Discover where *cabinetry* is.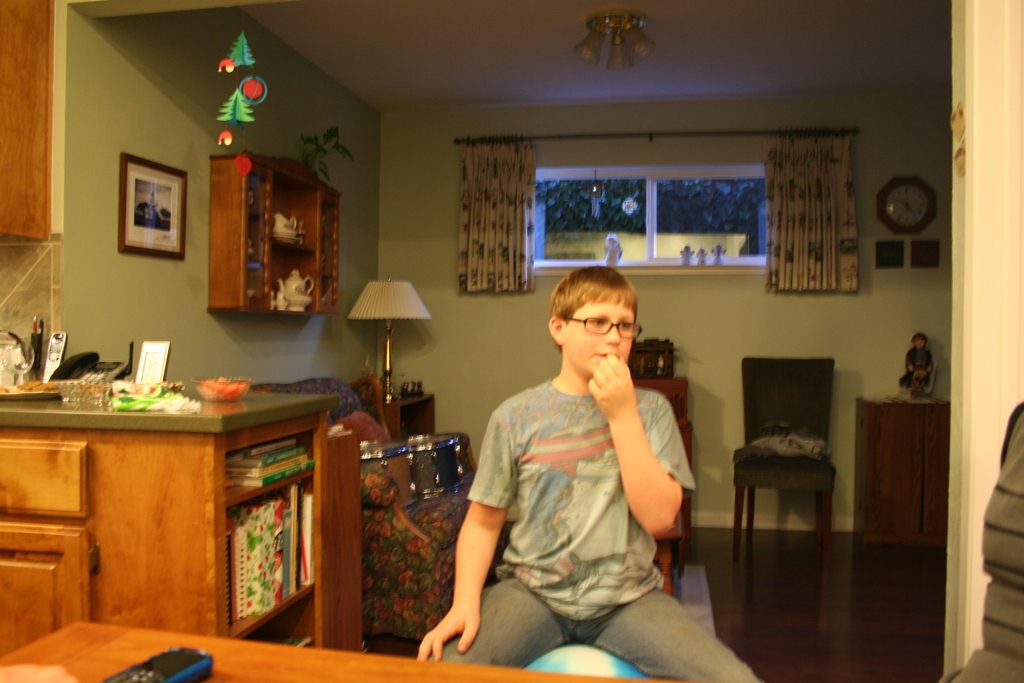
Discovered at [left=0, top=416, right=374, bottom=667].
